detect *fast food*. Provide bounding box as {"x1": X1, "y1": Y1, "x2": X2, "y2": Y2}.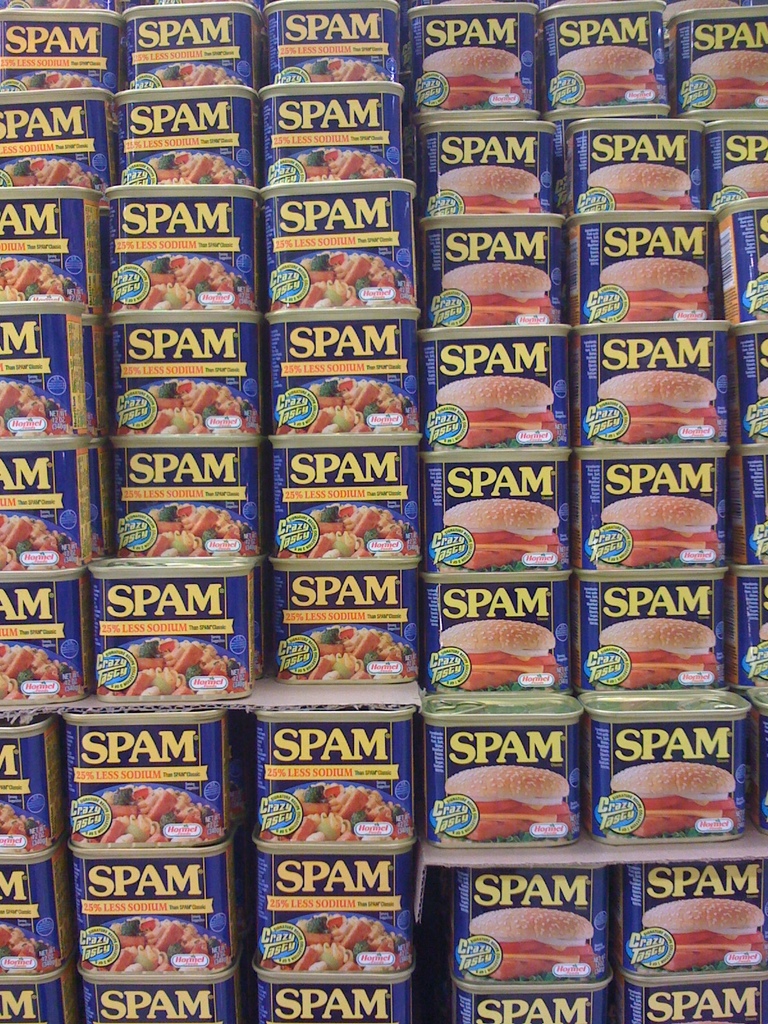
{"x1": 599, "y1": 253, "x2": 713, "y2": 325}.
